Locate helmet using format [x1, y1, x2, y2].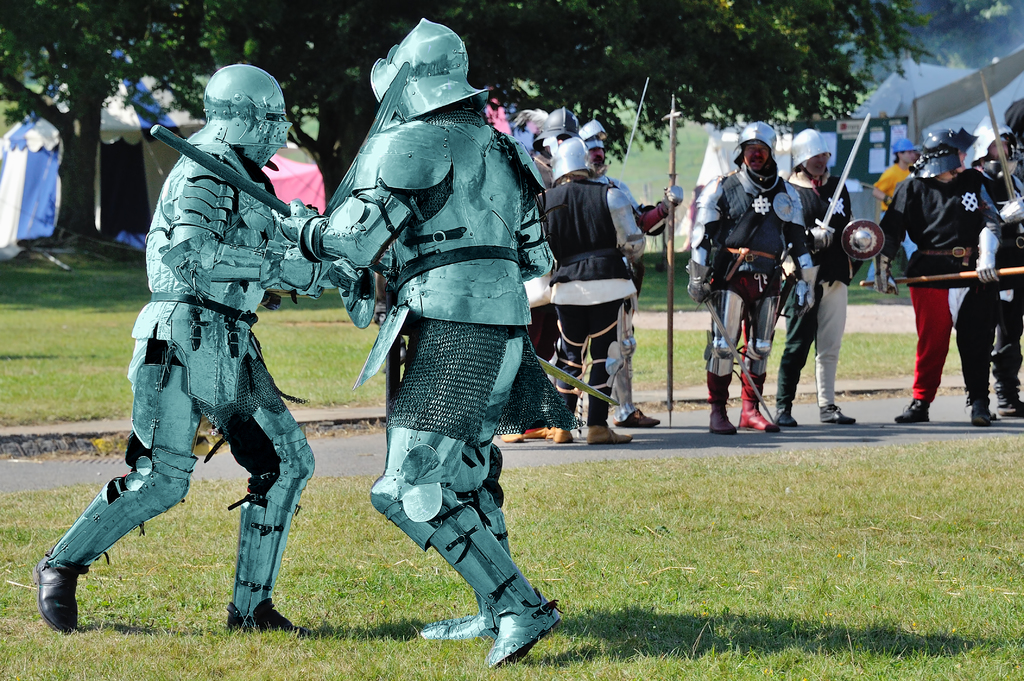
[366, 14, 488, 119].
